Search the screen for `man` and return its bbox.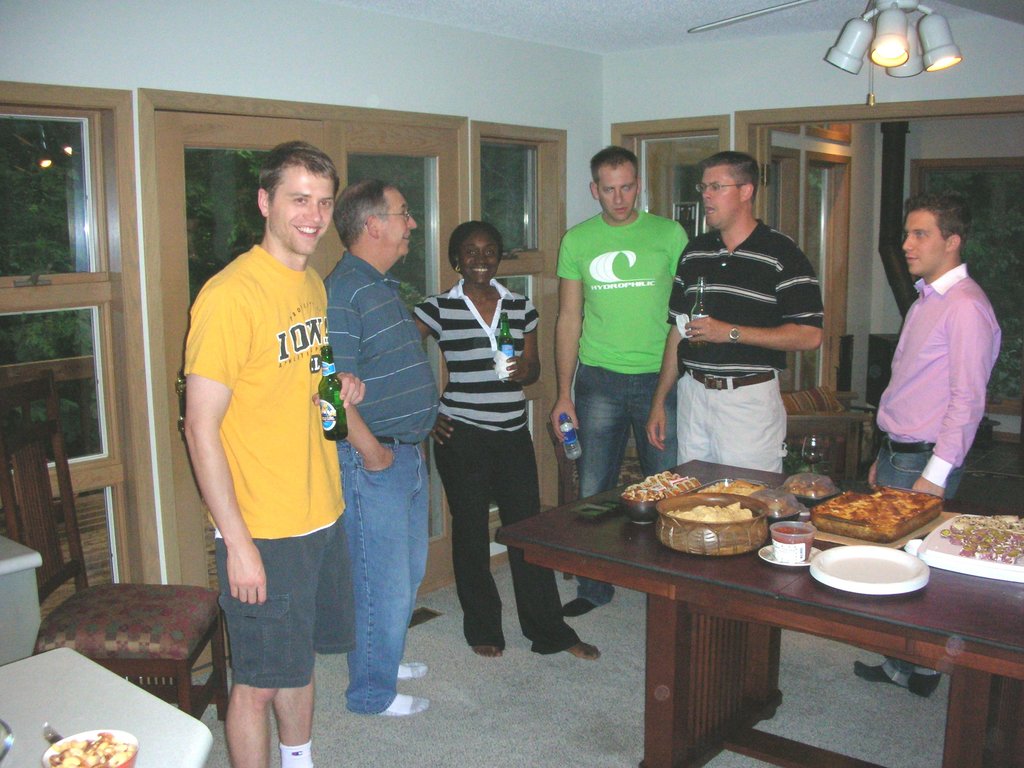
Found: l=849, t=188, r=1001, b=696.
